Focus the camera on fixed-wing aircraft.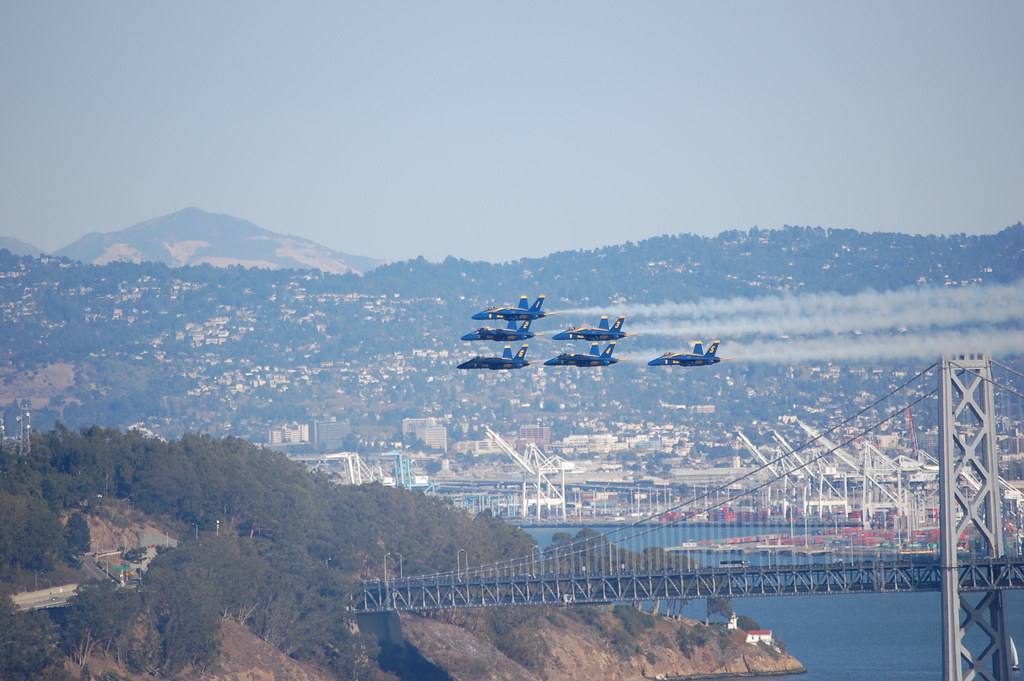
Focus region: 446, 341, 532, 372.
